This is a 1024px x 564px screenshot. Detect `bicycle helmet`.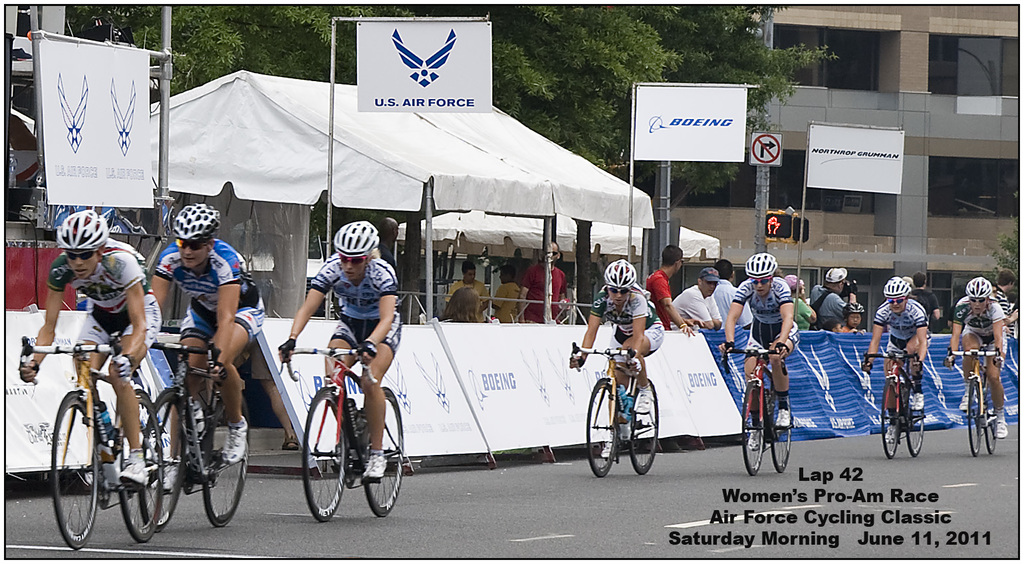
detection(745, 253, 779, 277).
